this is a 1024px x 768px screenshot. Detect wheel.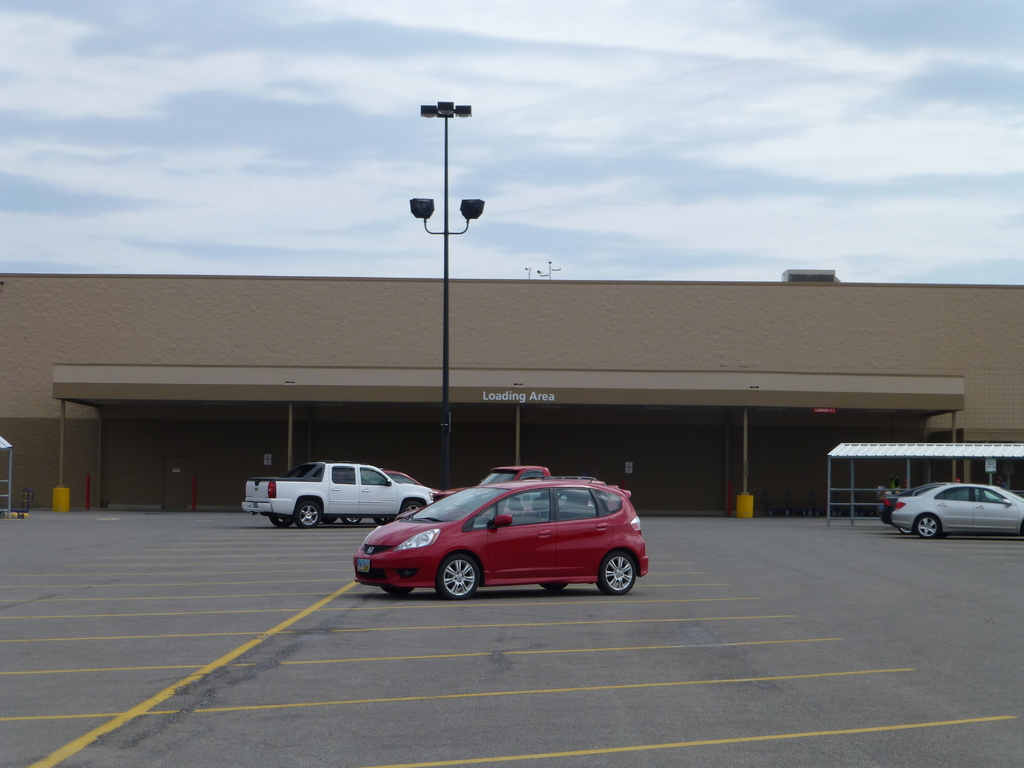
898,521,913,536.
